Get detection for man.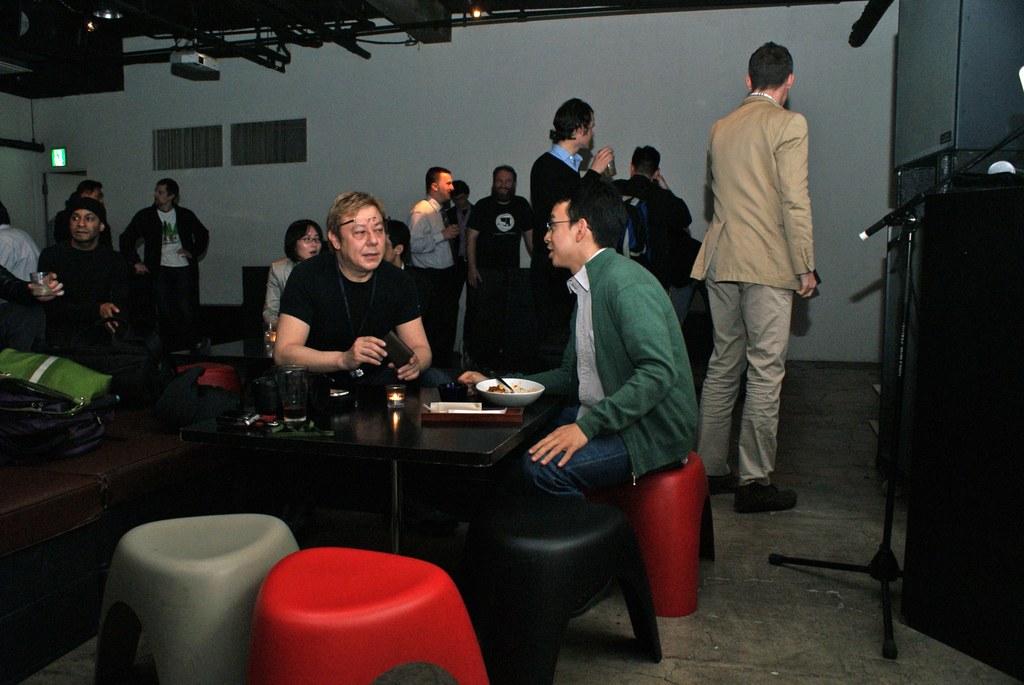
Detection: BBox(607, 145, 693, 309).
